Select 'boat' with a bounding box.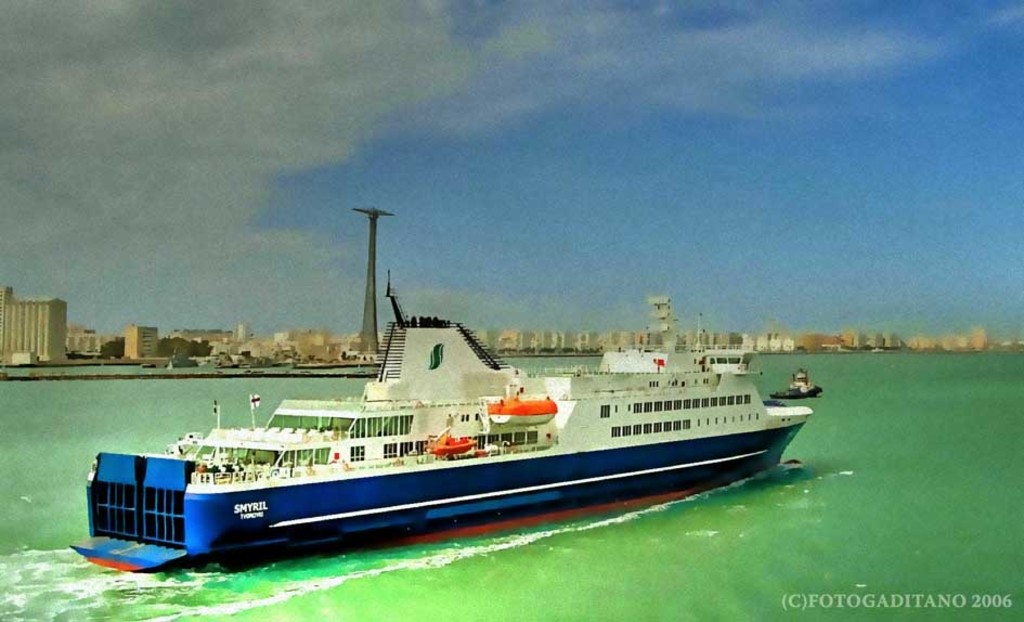
rect(146, 250, 870, 543).
